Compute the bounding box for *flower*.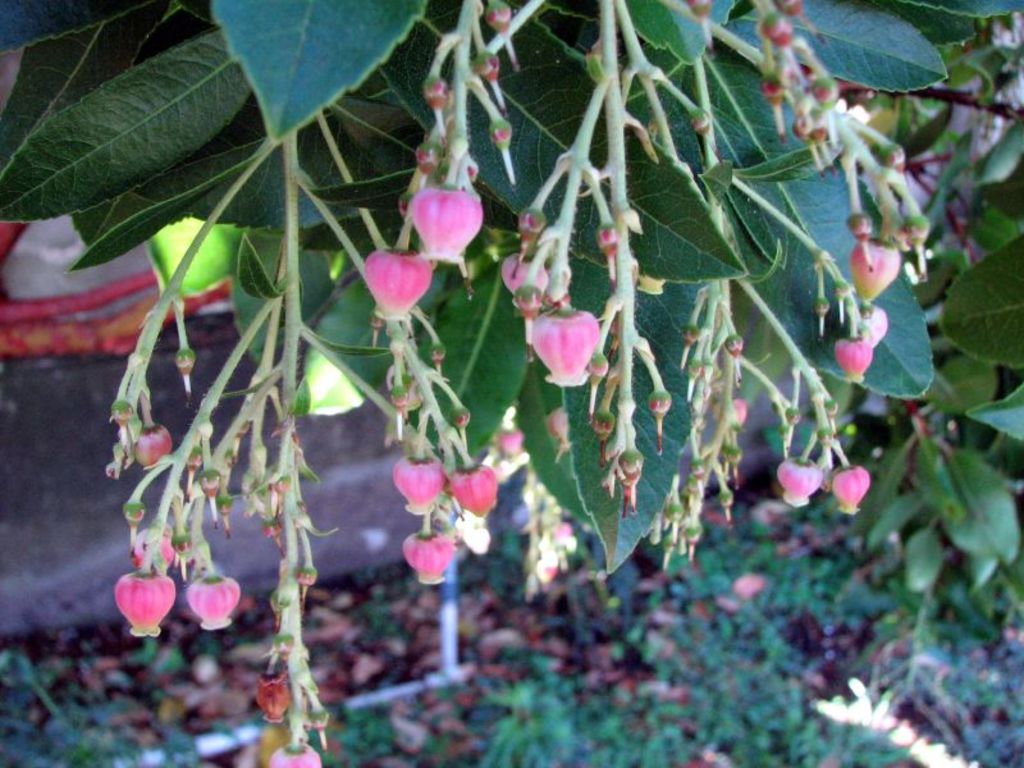
left=768, top=447, right=823, bottom=506.
